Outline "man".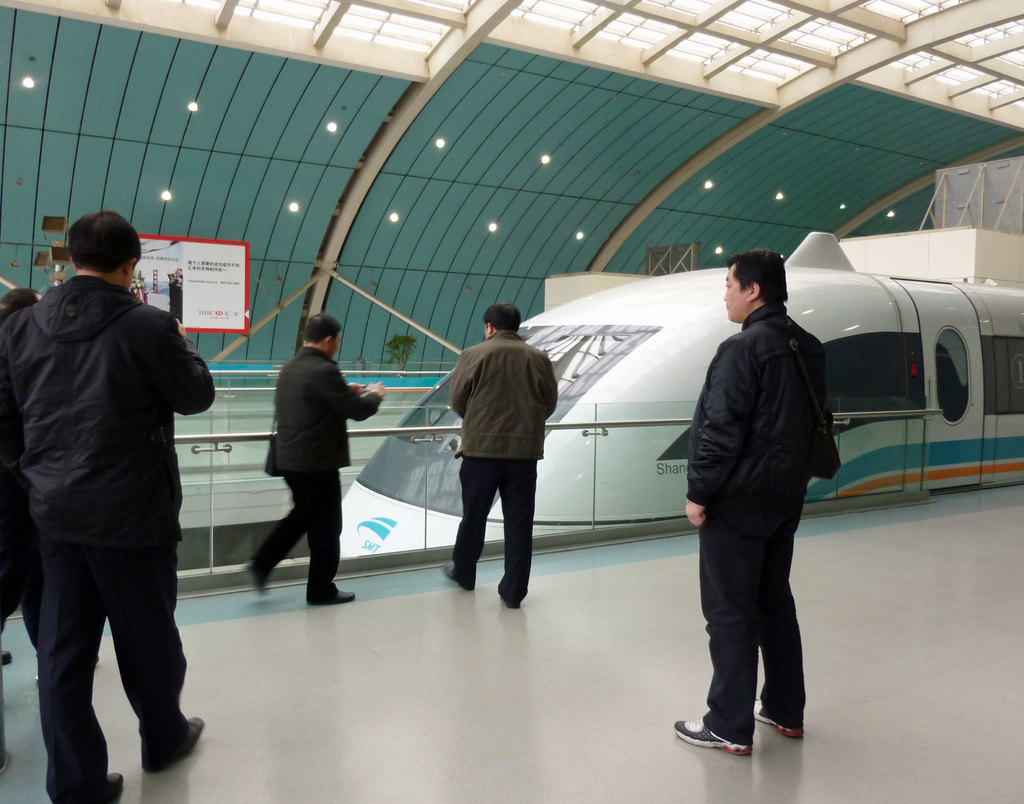
Outline: locate(673, 245, 838, 750).
